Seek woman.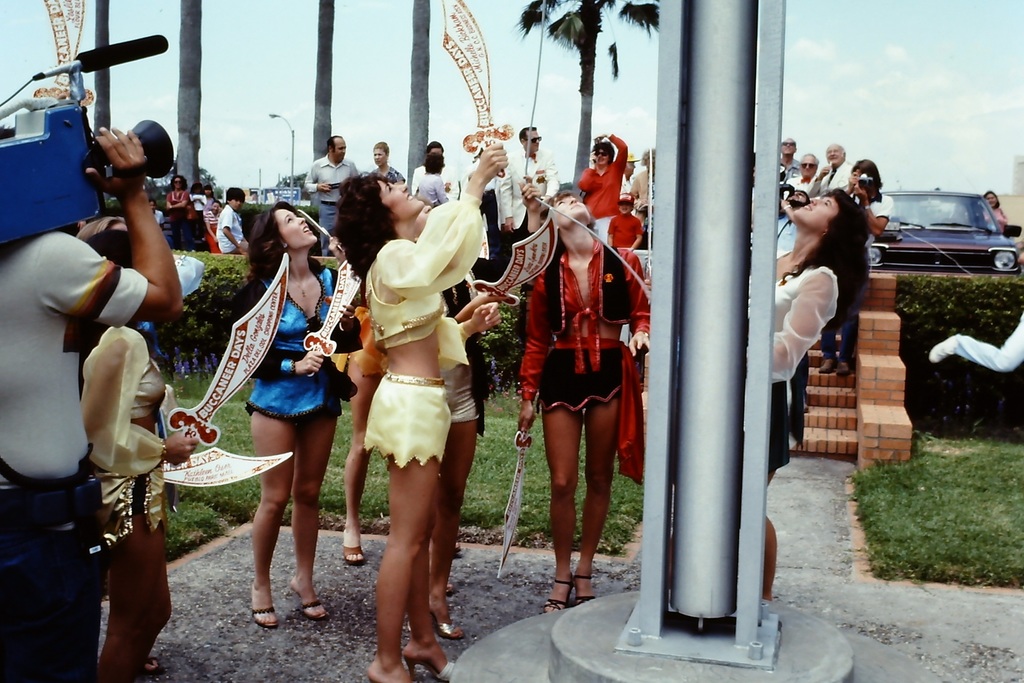
<bbox>163, 174, 188, 254</bbox>.
